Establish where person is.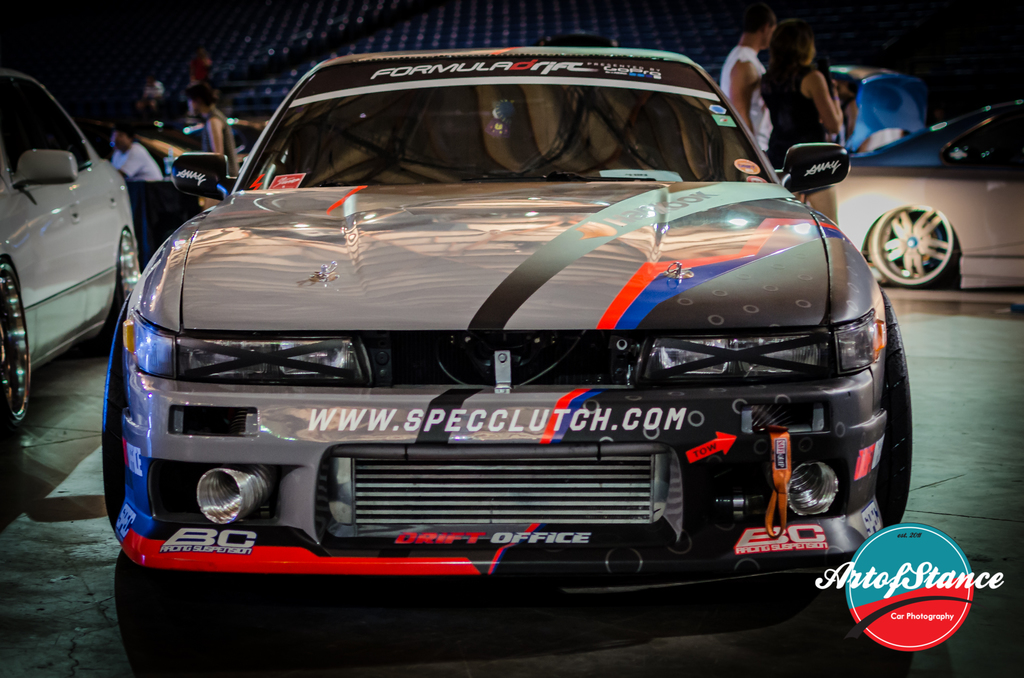
Established at {"x1": 715, "y1": 3, "x2": 787, "y2": 174}.
